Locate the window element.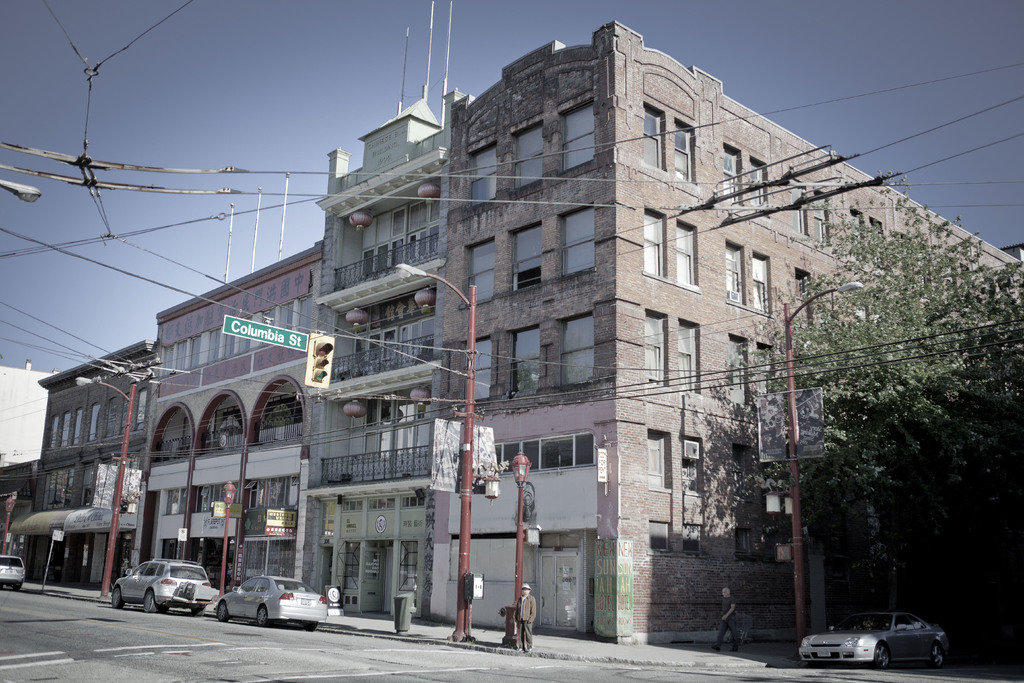
Element bbox: <region>645, 427, 673, 483</region>.
